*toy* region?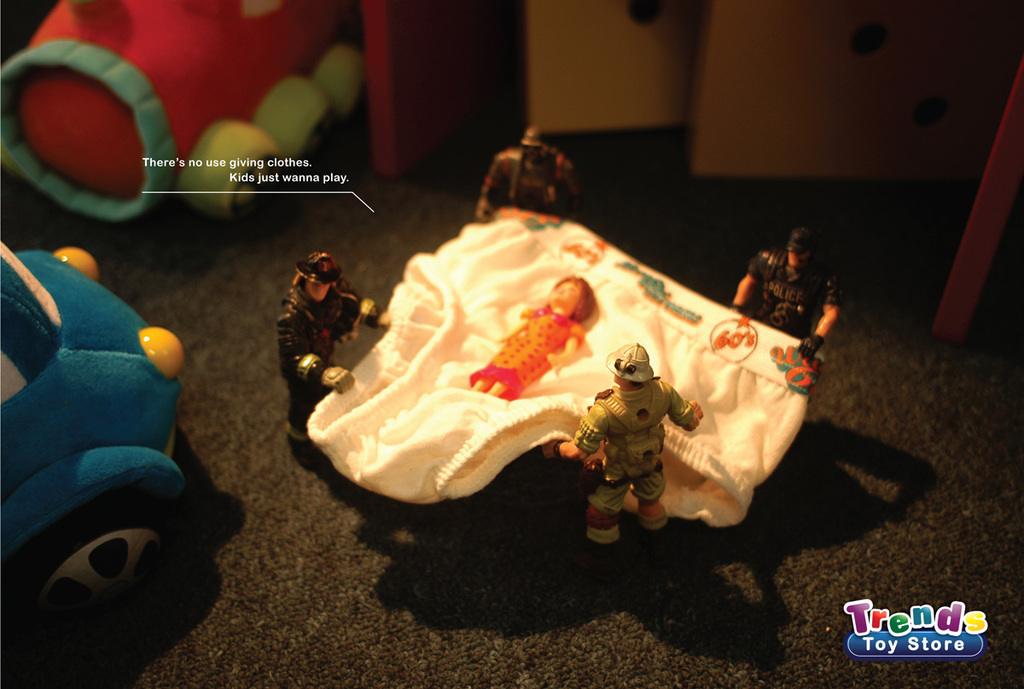
470/274/586/403
